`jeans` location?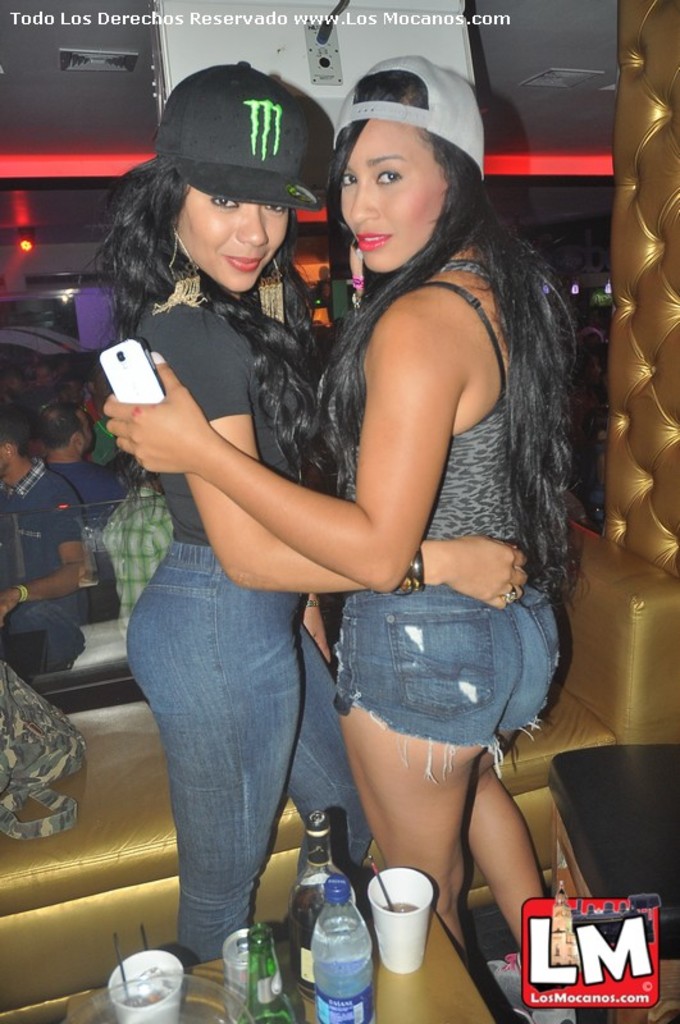
328/580/563/745
